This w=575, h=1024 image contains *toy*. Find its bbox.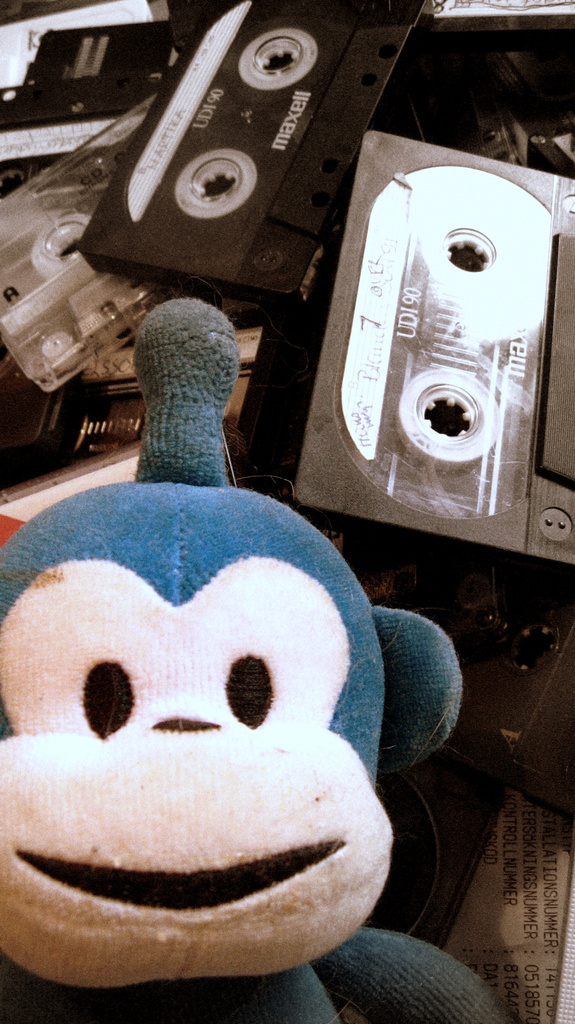
0:406:470:990.
